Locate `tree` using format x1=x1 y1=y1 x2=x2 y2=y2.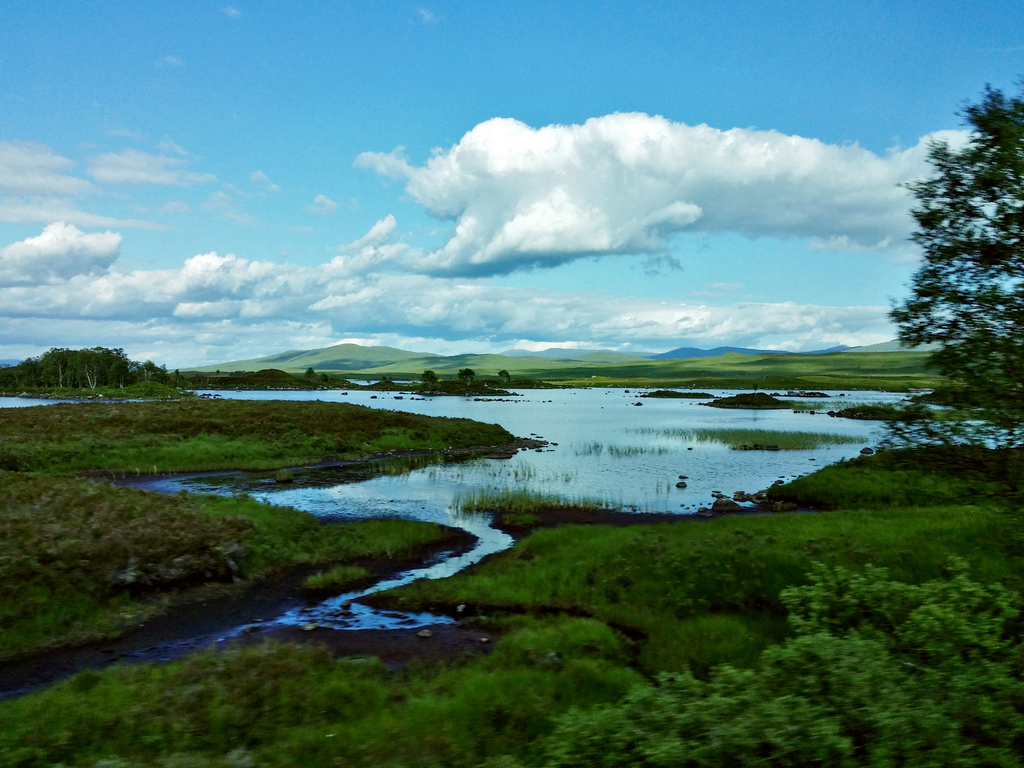
x1=0 y1=85 x2=1023 y2=767.
